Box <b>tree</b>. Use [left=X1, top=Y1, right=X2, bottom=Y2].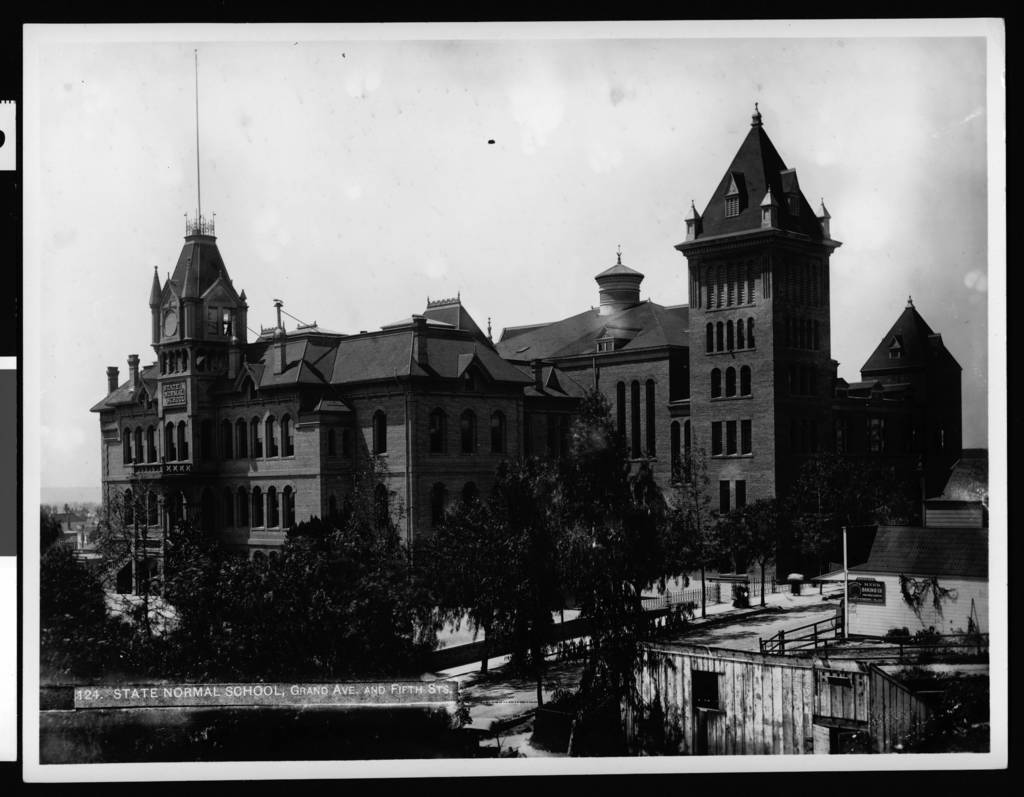
[left=45, top=503, right=123, bottom=643].
